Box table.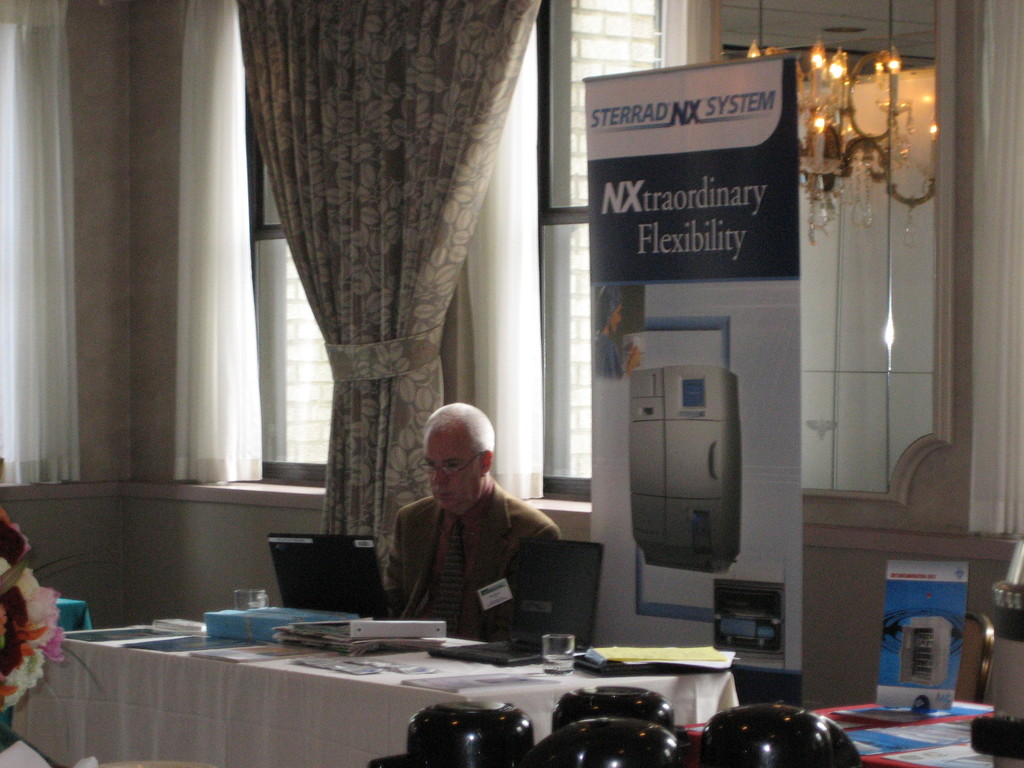
<box>24,620,802,764</box>.
